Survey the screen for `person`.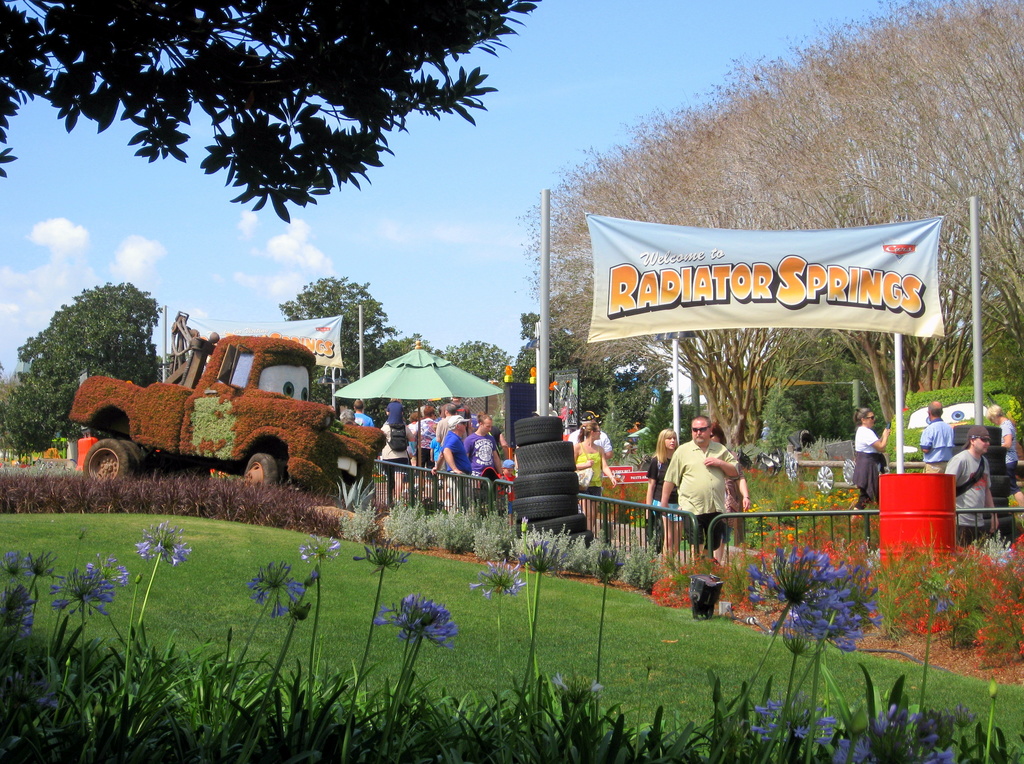
Survey found: locate(438, 412, 483, 512).
